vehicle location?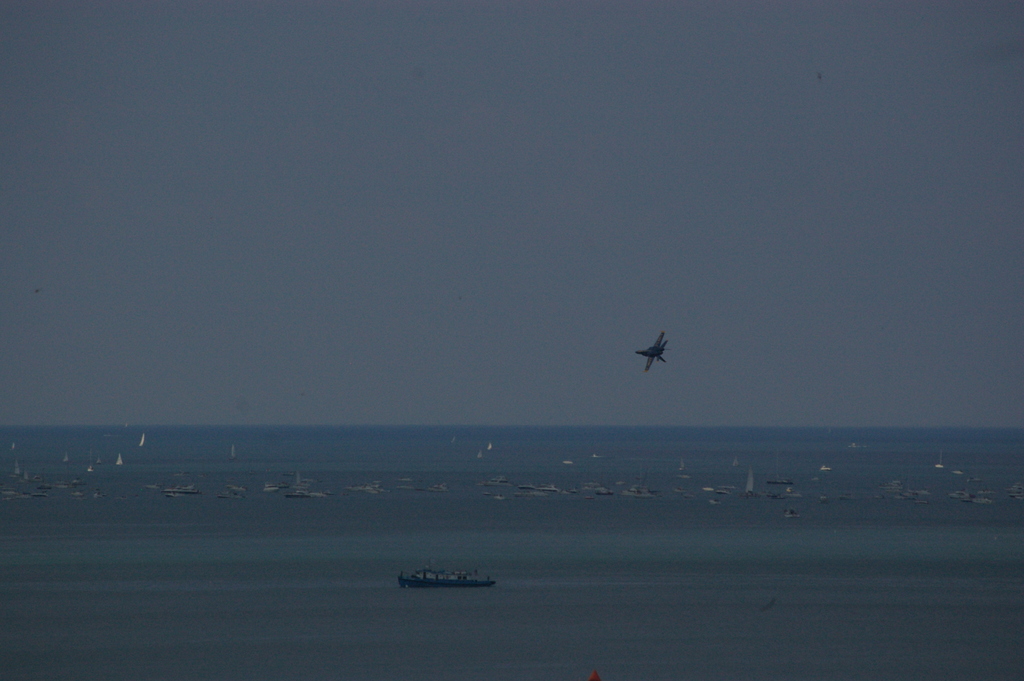
select_region(405, 565, 490, 591)
